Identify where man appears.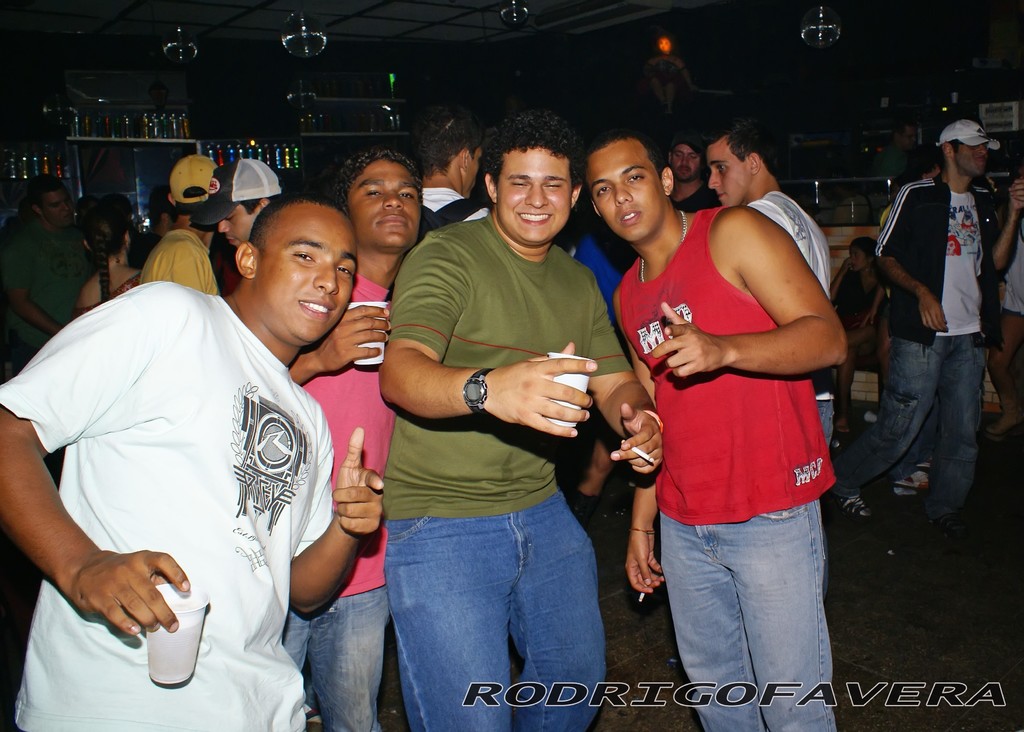
Appears at BBox(876, 115, 1011, 531).
